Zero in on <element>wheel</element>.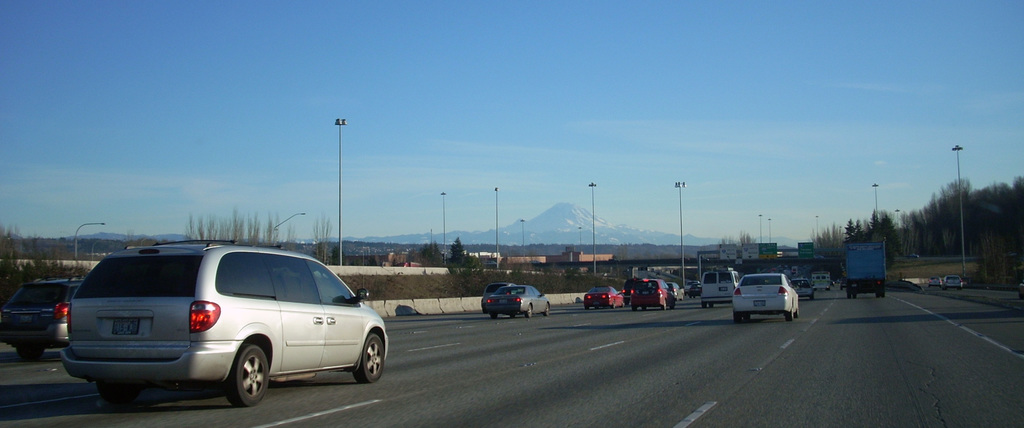
Zeroed in: x1=594, y1=306, x2=598, y2=309.
